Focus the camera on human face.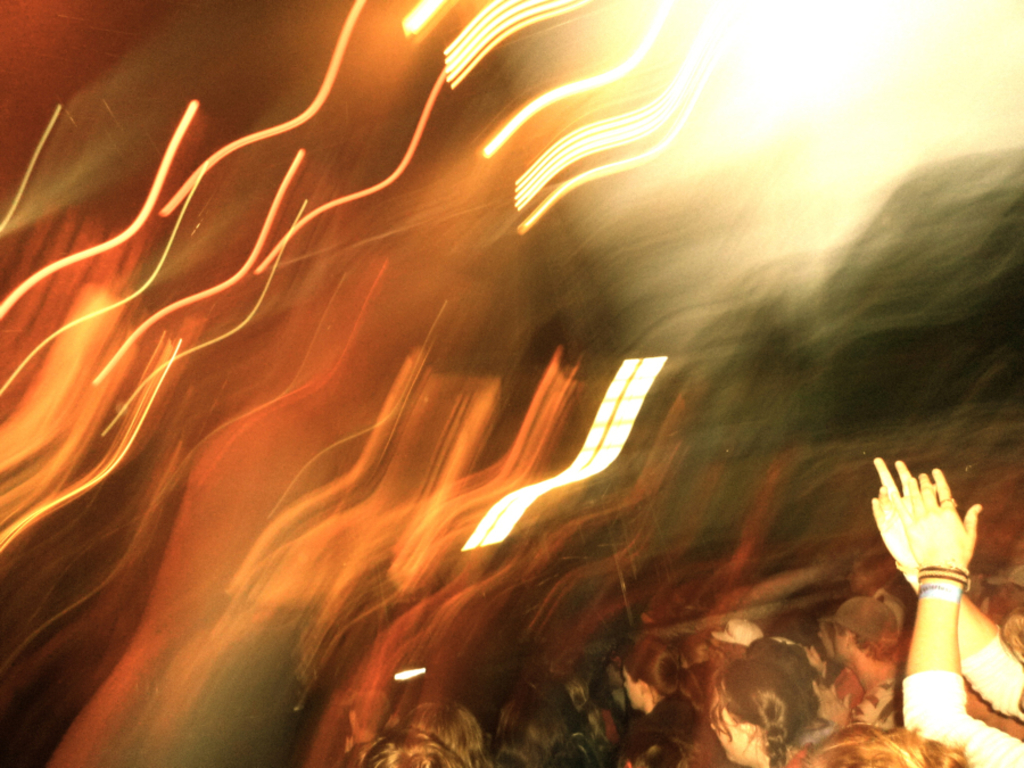
Focus region: crop(829, 621, 844, 668).
